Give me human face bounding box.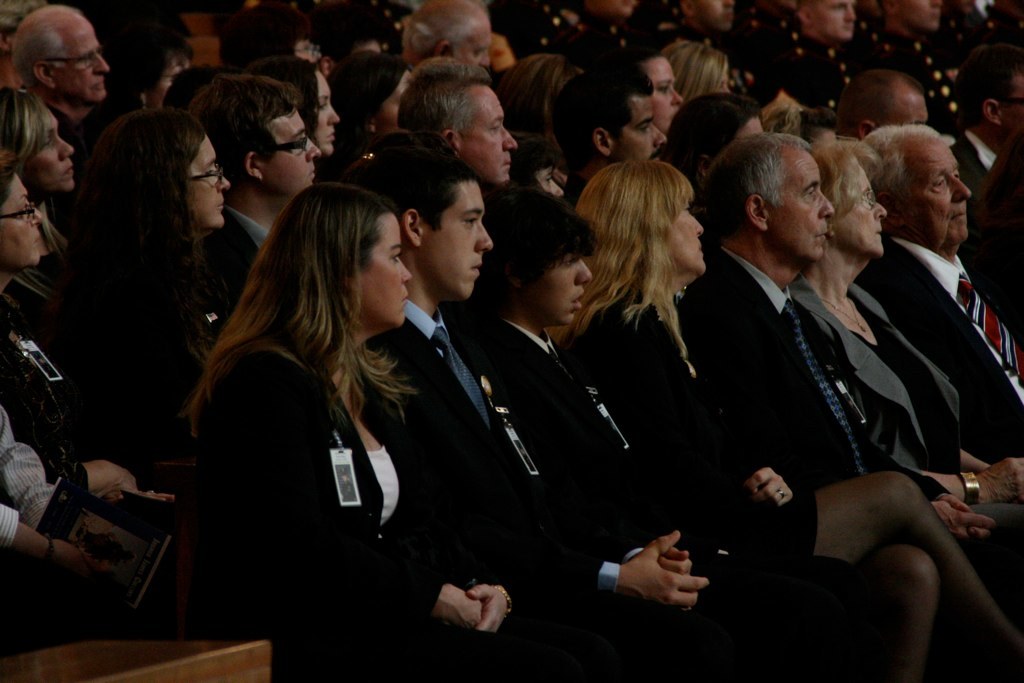
Rect(717, 68, 733, 91).
